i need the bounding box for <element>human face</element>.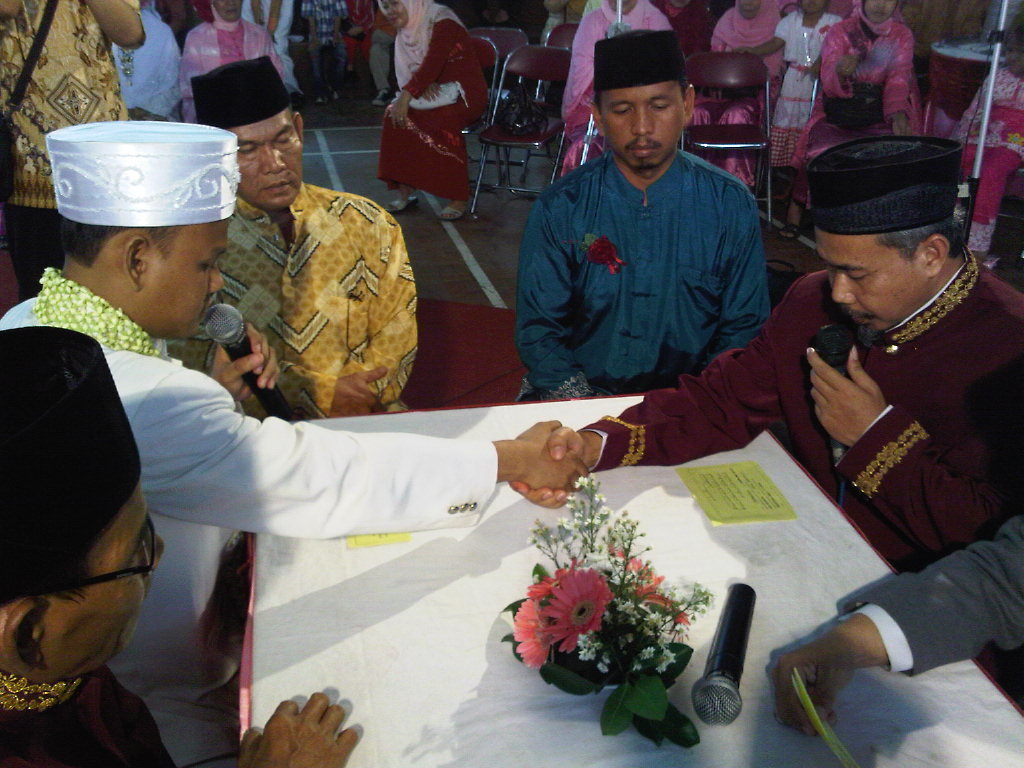
Here it is: {"left": 608, "top": 0, "right": 630, "bottom": 14}.
